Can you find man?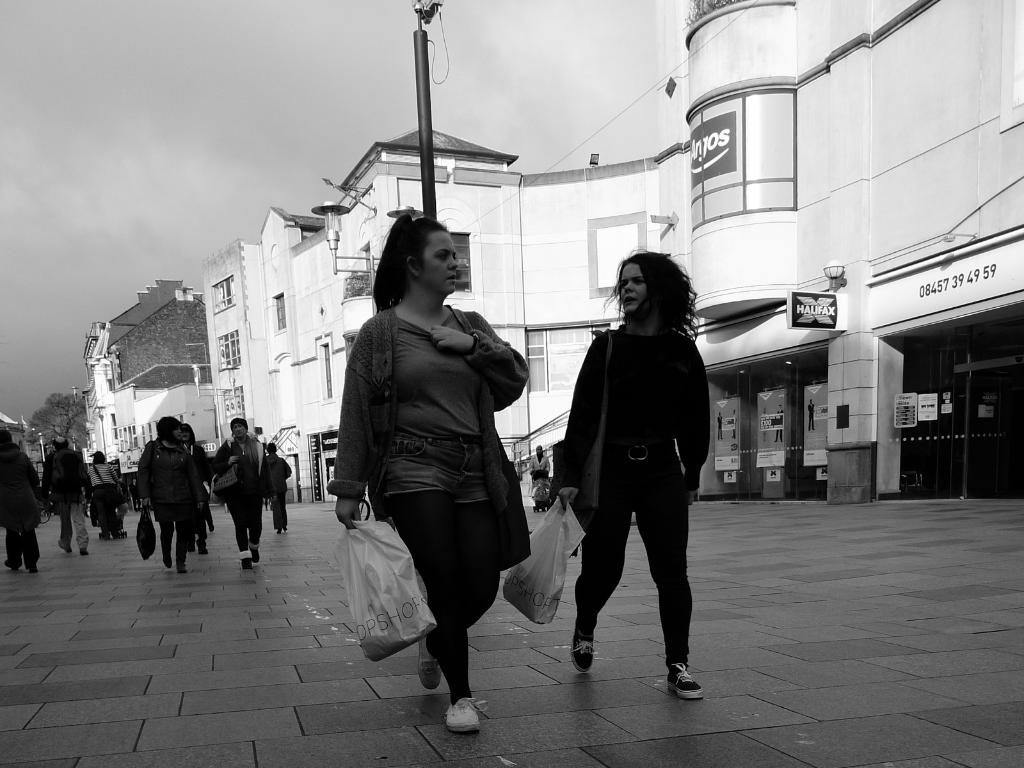
Yes, bounding box: [259,440,294,532].
